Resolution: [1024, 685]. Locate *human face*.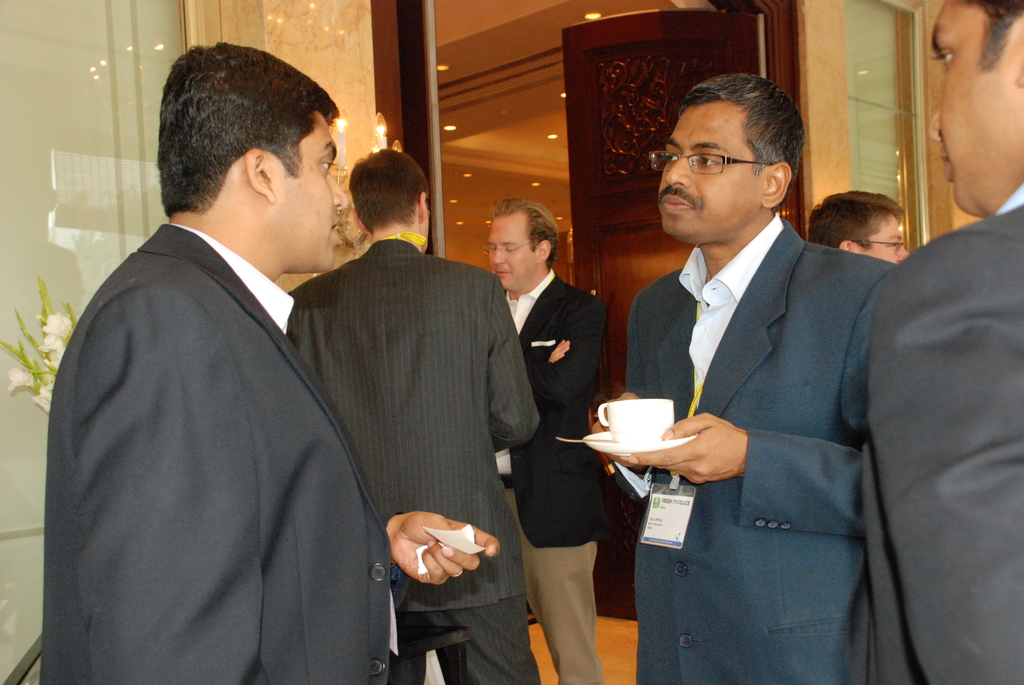
(929,0,1023,216).
